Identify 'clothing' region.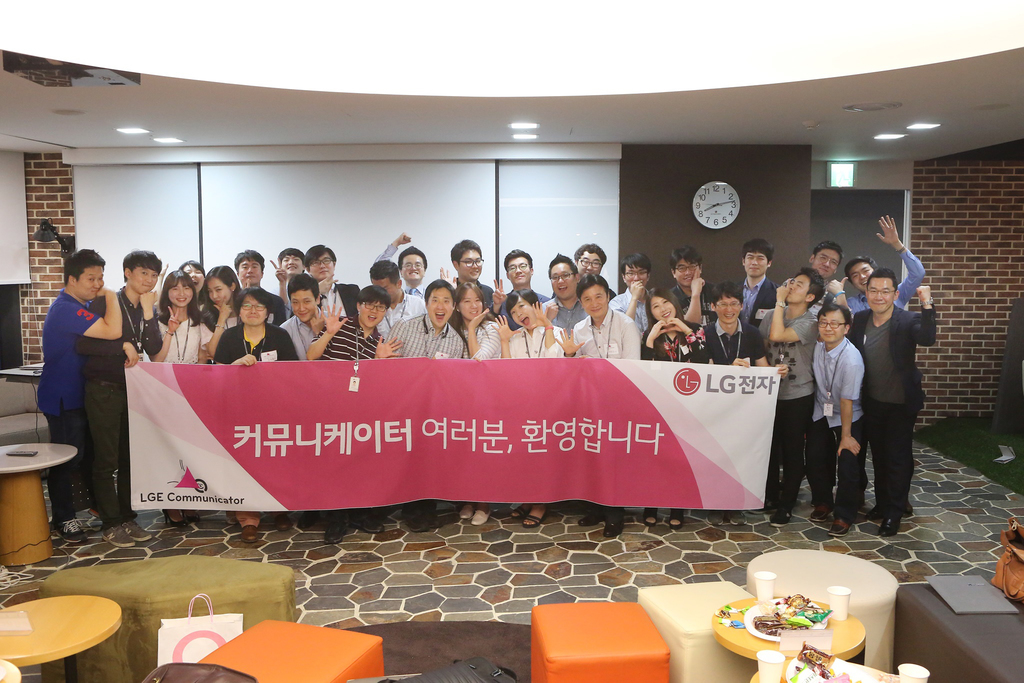
Region: 508, 325, 565, 358.
